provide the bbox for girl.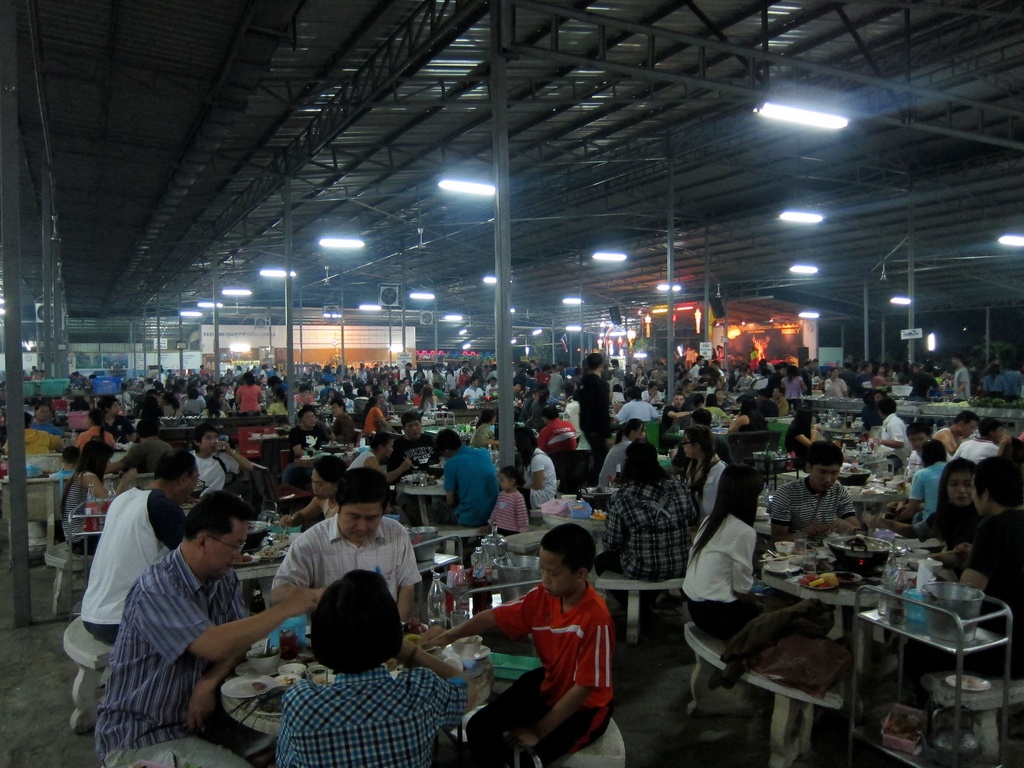
locate(60, 444, 107, 559).
